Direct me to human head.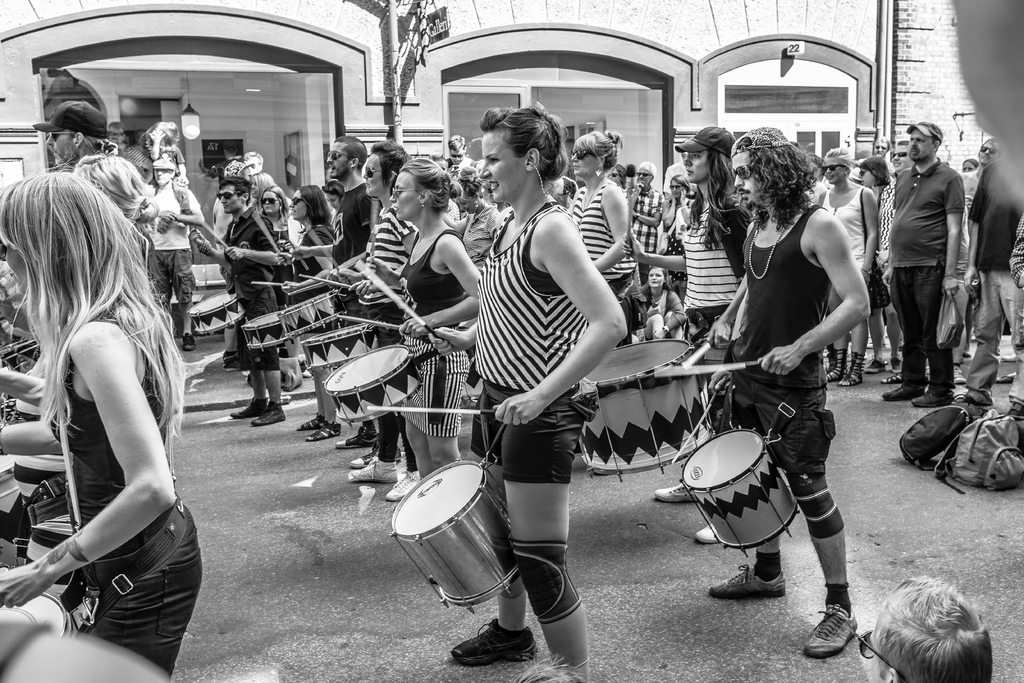
Direction: <region>480, 106, 566, 204</region>.
